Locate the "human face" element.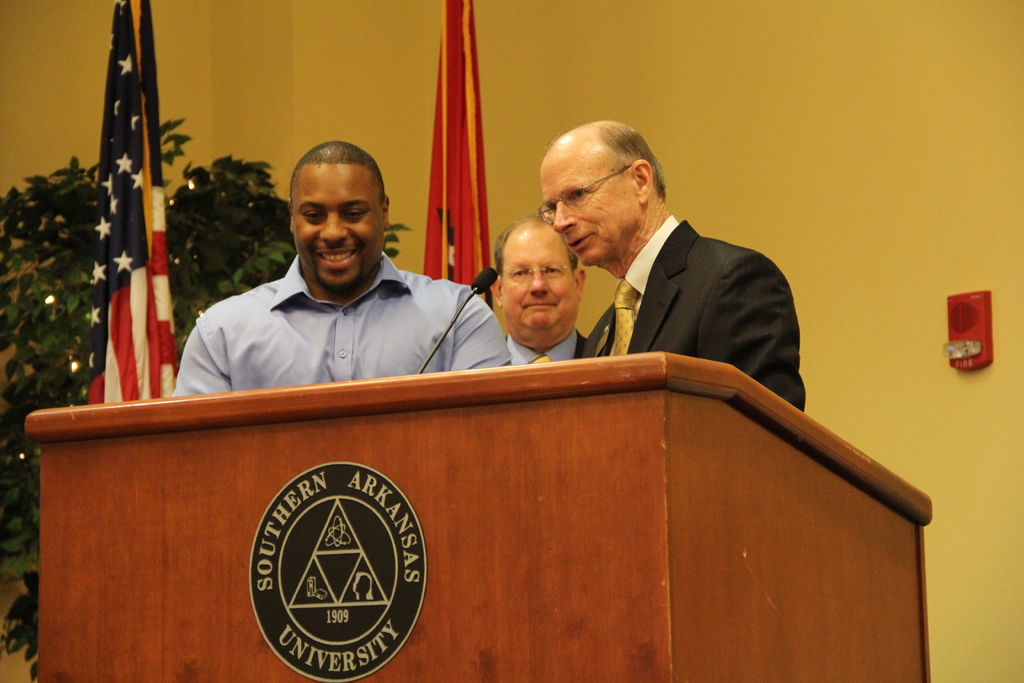
Element bbox: detection(543, 153, 645, 272).
